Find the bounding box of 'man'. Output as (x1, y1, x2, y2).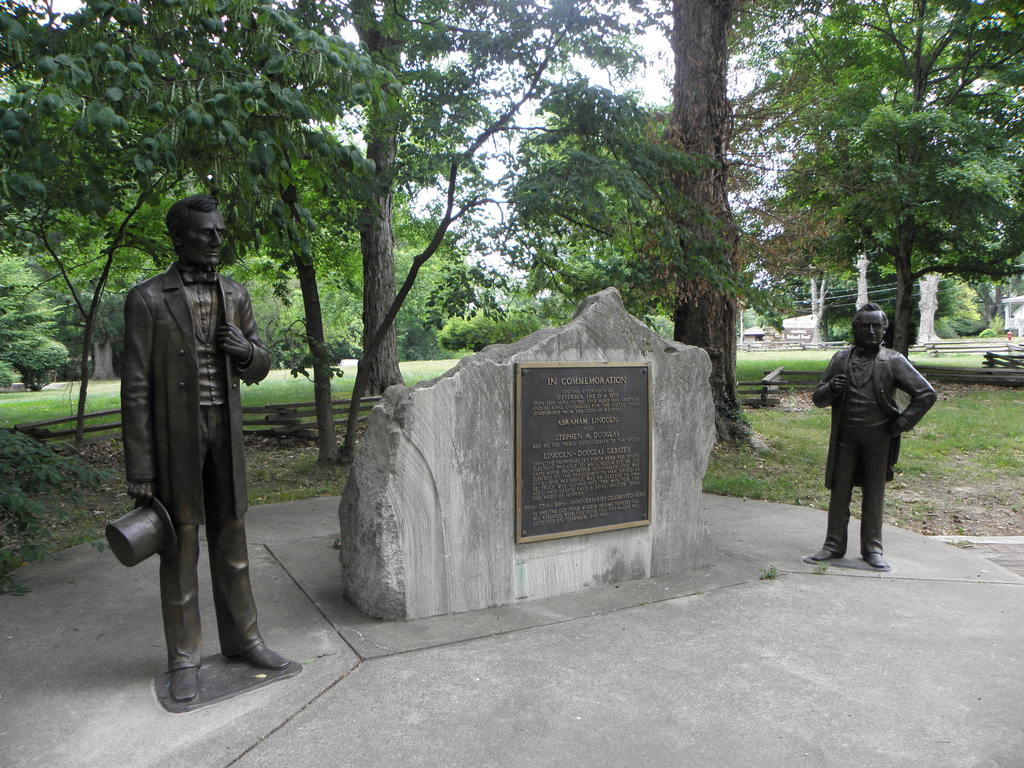
(814, 305, 938, 567).
